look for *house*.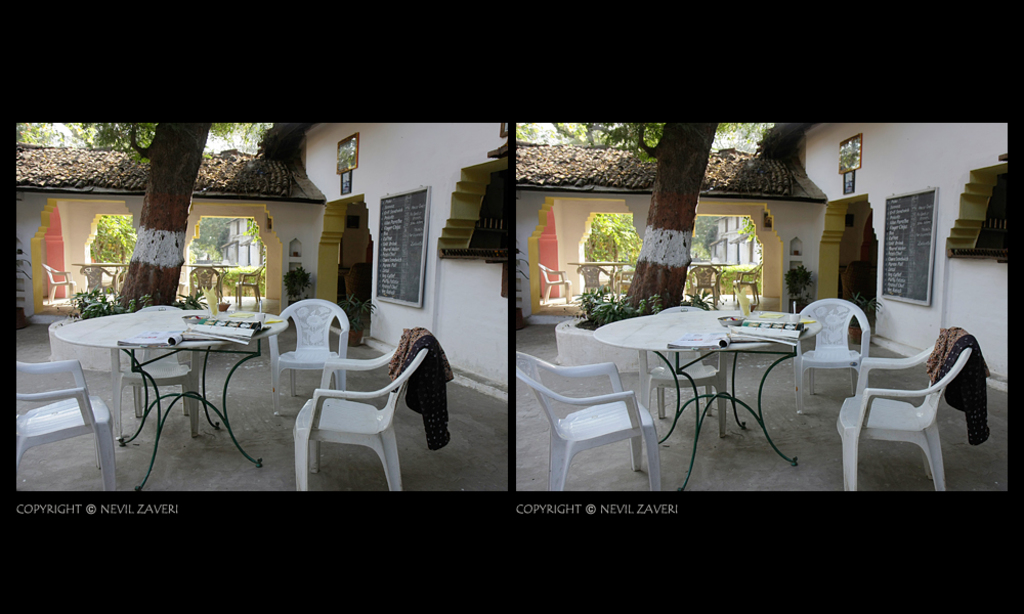
Found: [x1=510, y1=117, x2=1018, y2=412].
